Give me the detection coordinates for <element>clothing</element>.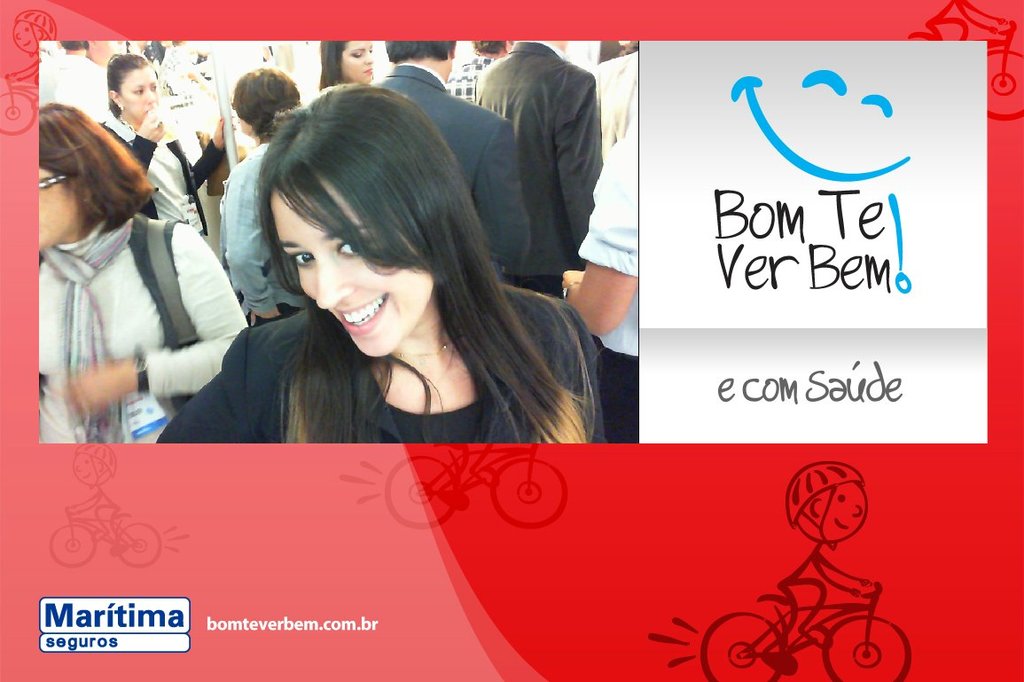
99, 104, 231, 235.
